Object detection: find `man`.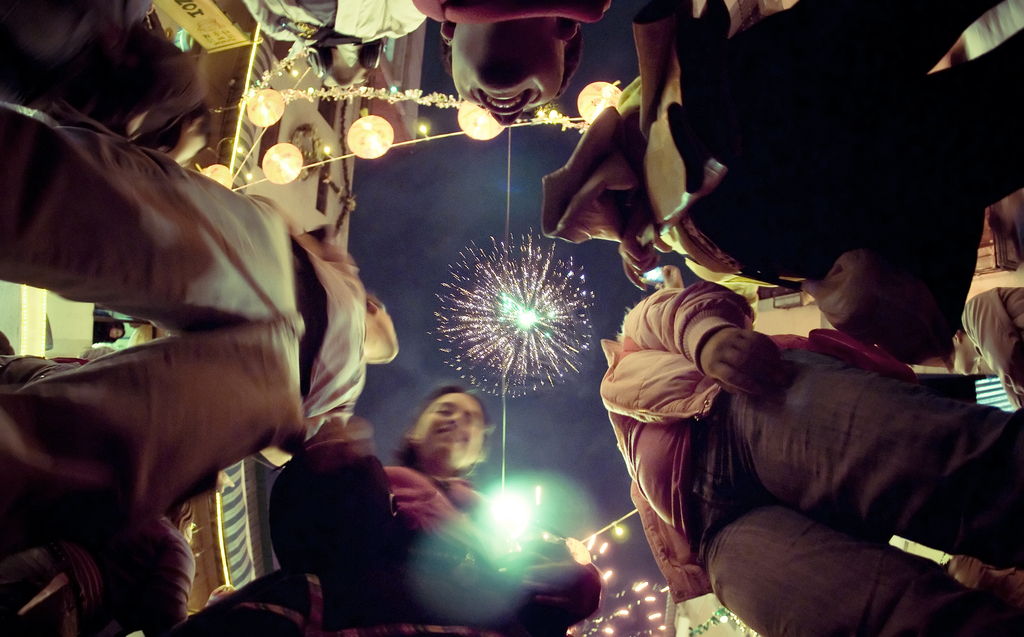
bbox=[0, 102, 397, 618].
